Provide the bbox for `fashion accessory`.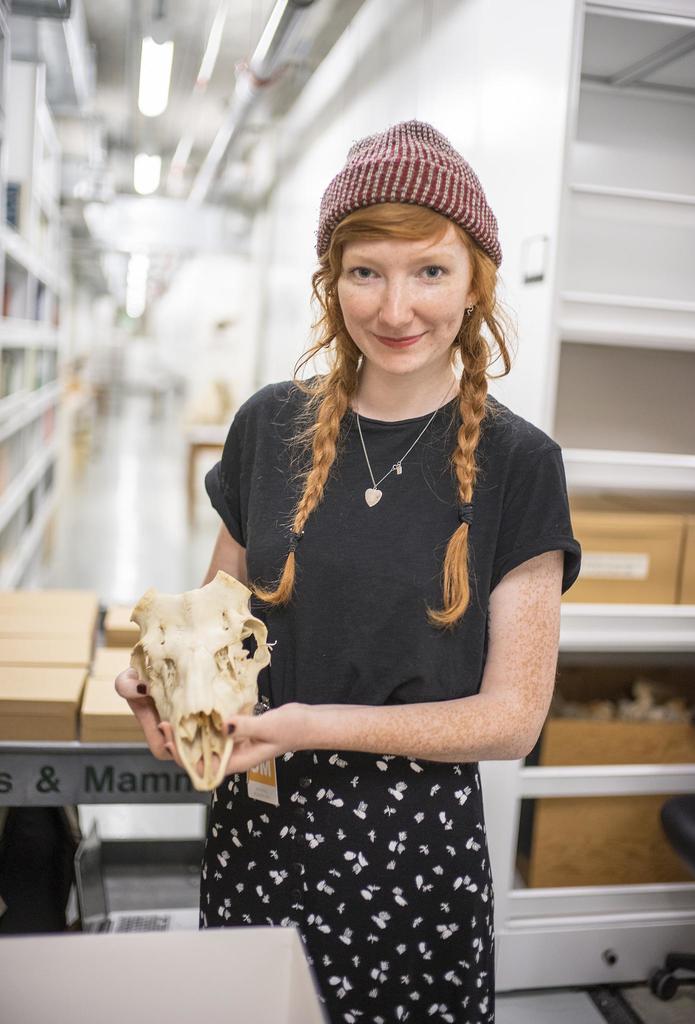
[286,531,306,552].
